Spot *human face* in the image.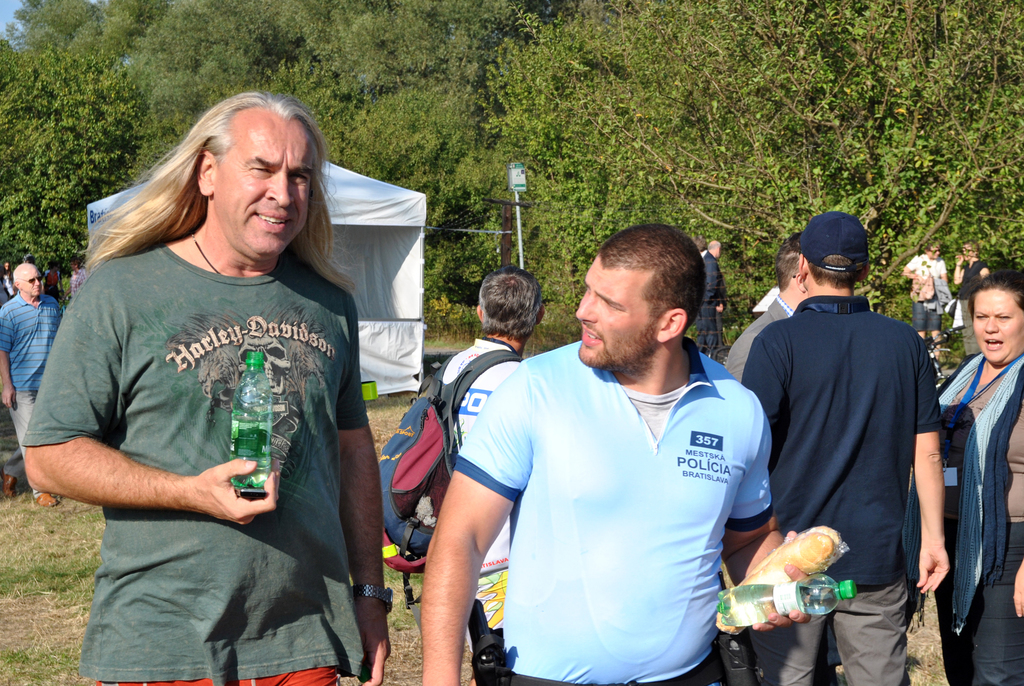
*human face* found at (214,121,319,256).
